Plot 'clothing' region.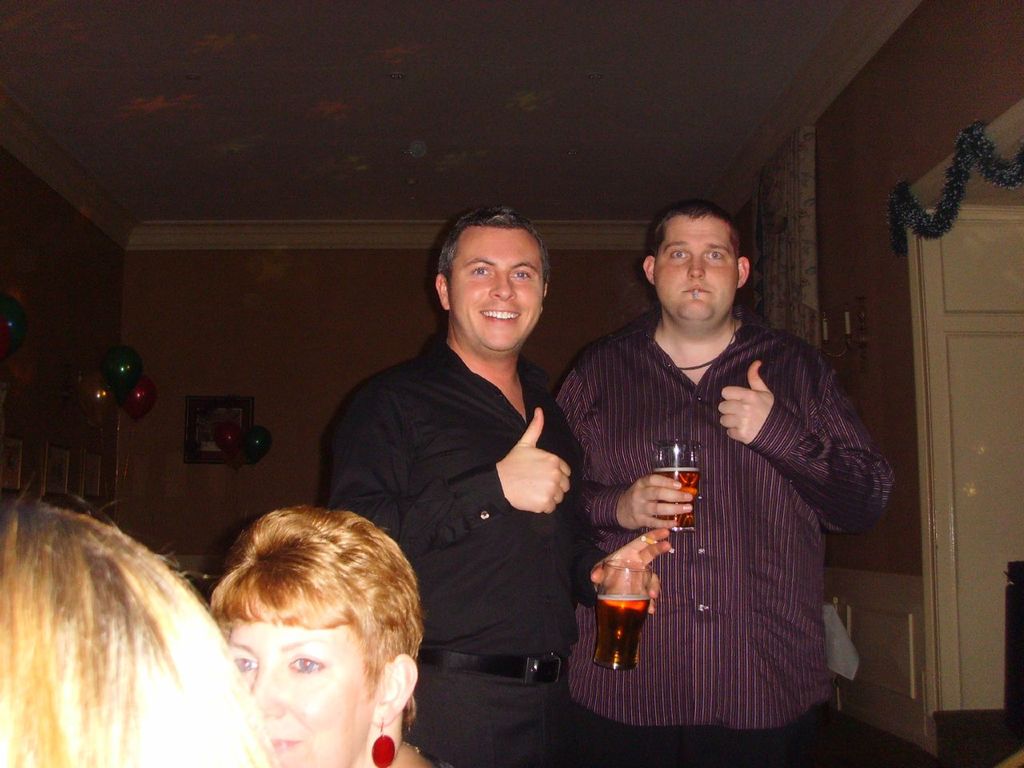
Plotted at left=572, top=274, right=874, bottom=730.
